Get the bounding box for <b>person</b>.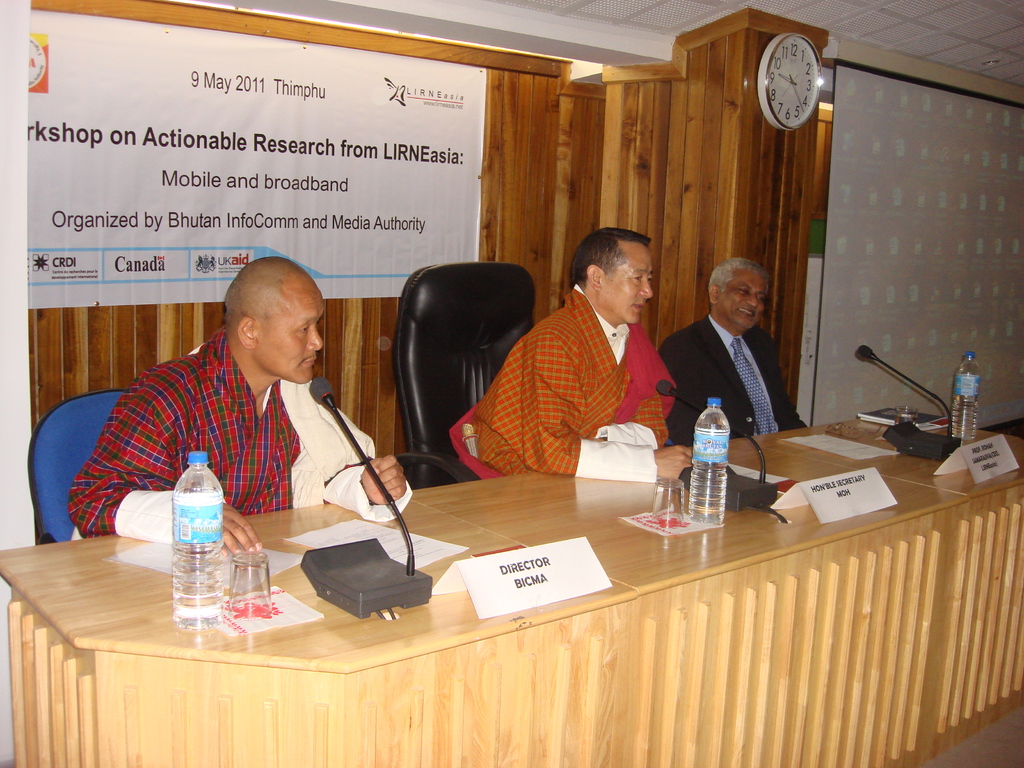
82:244:390:566.
